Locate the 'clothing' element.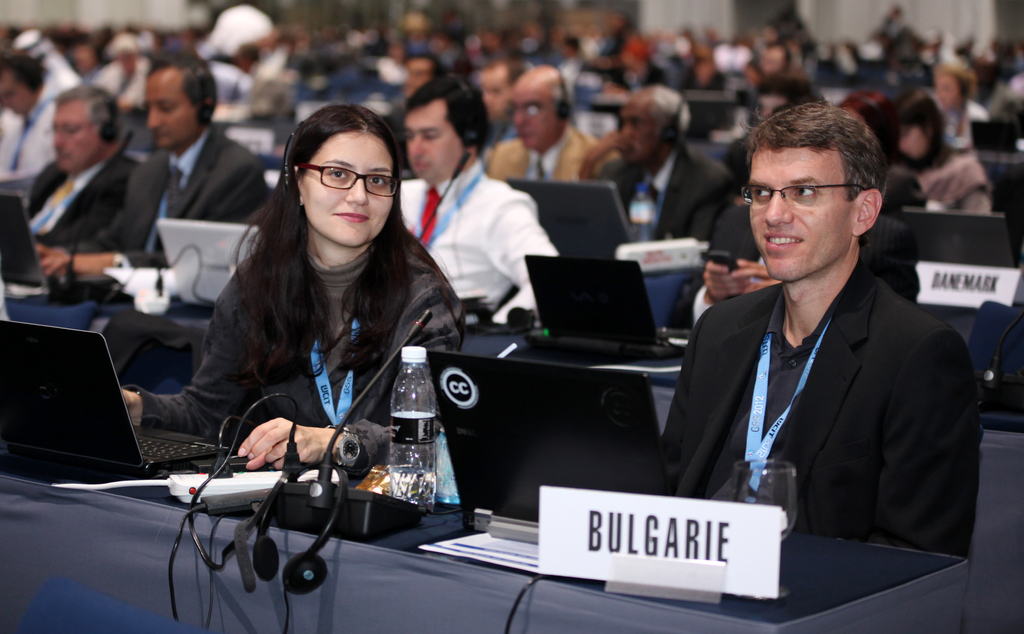
Element bbox: pyautogui.locateOnScreen(26, 149, 143, 247).
